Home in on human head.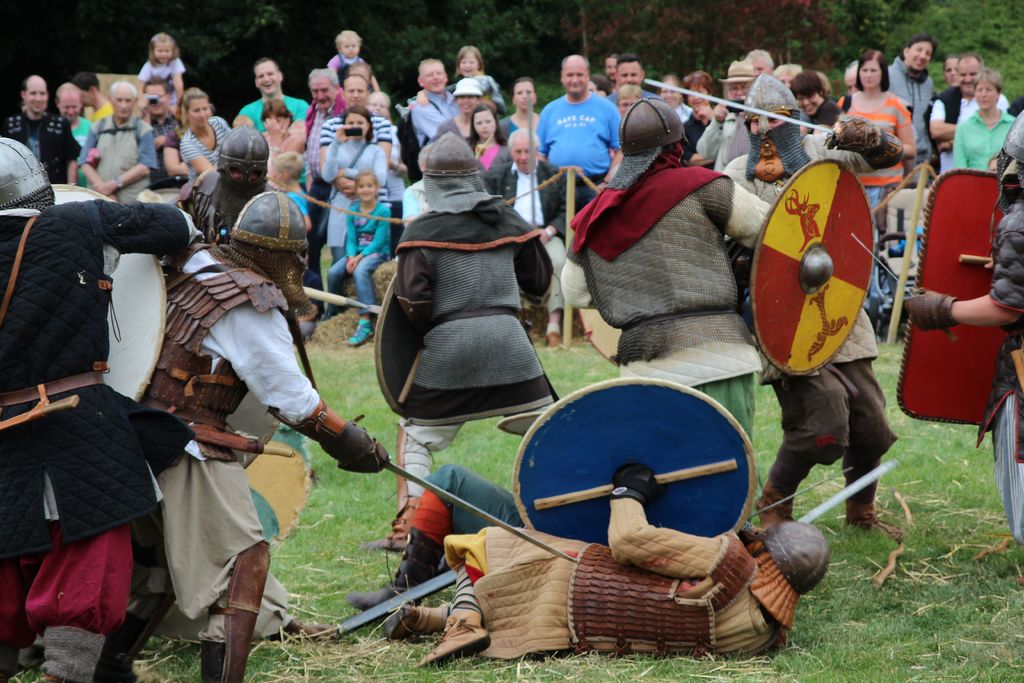
Homed in at select_region(681, 71, 714, 111).
